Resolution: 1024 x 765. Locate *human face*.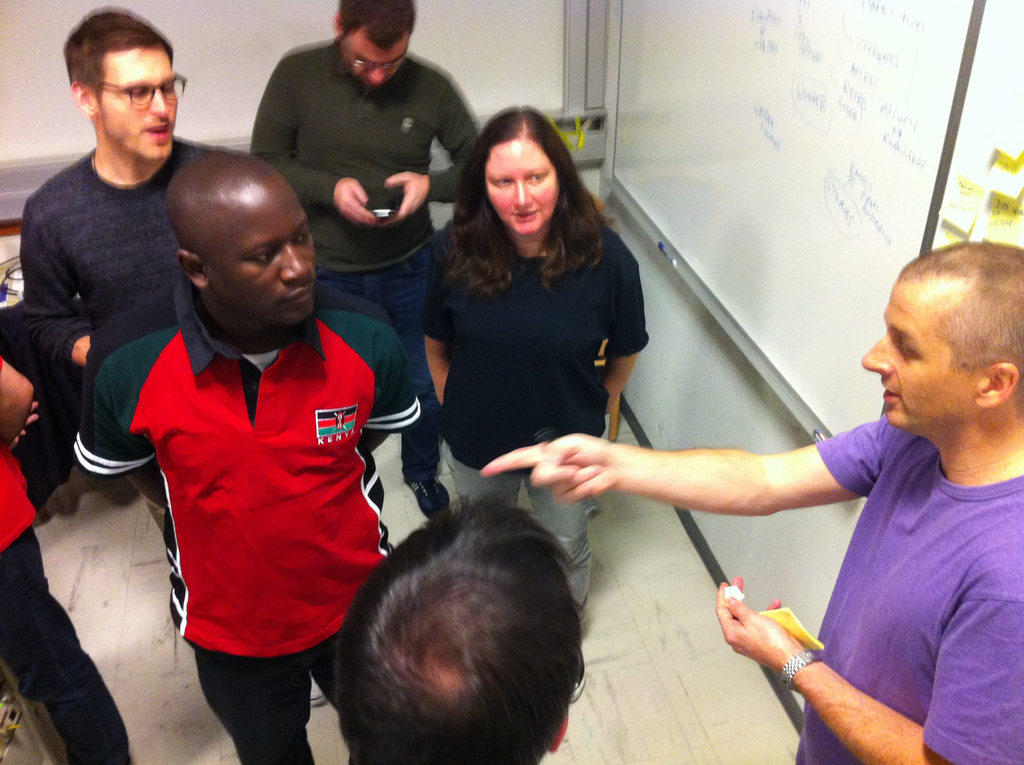
x1=493, y1=138, x2=556, y2=236.
